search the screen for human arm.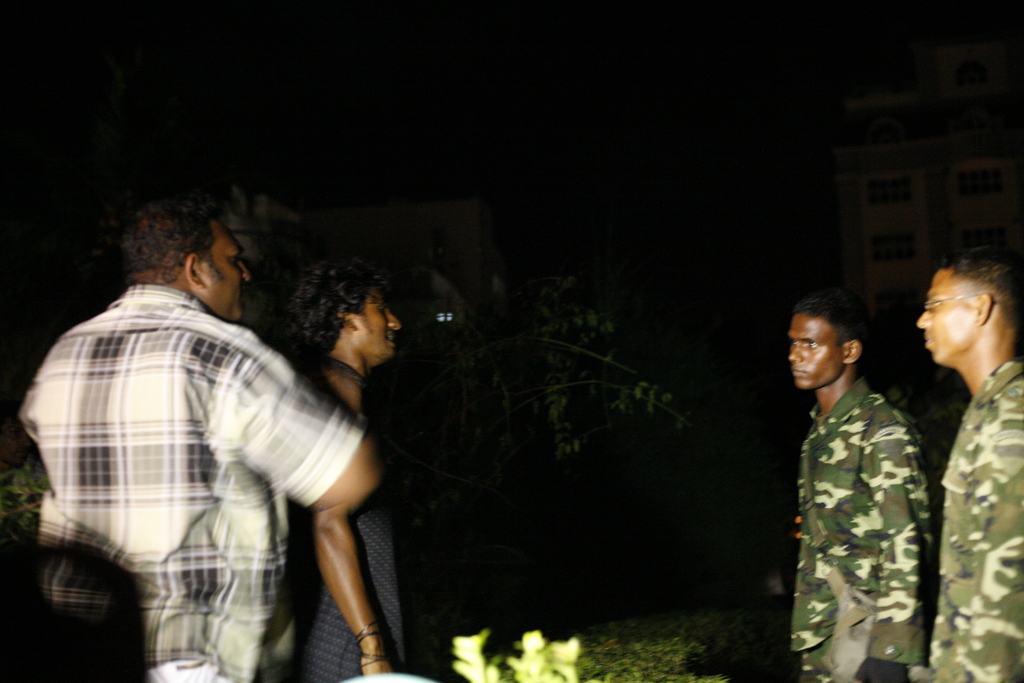
Found at [x1=952, y1=419, x2=1023, y2=679].
